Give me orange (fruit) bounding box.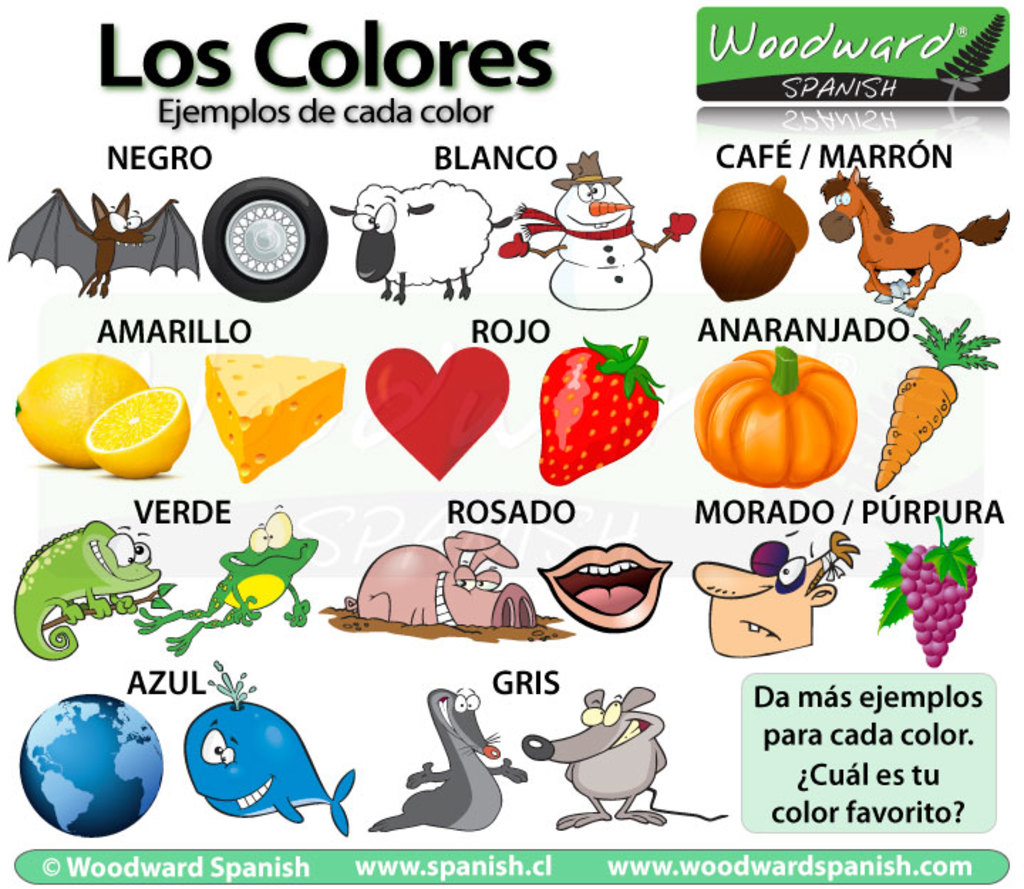
[84,381,191,475].
